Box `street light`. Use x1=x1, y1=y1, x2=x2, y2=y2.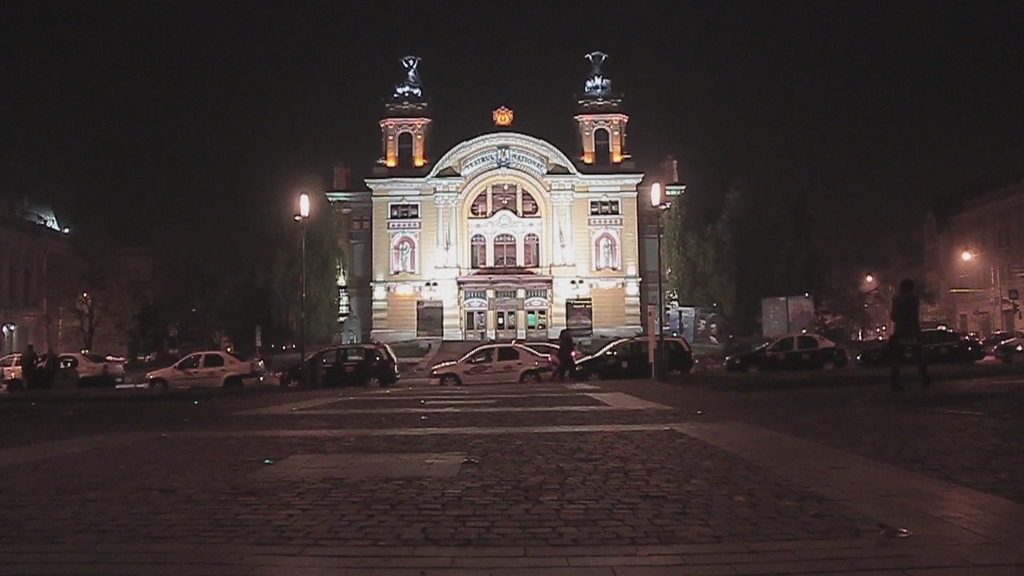
x1=642, y1=174, x2=668, y2=349.
